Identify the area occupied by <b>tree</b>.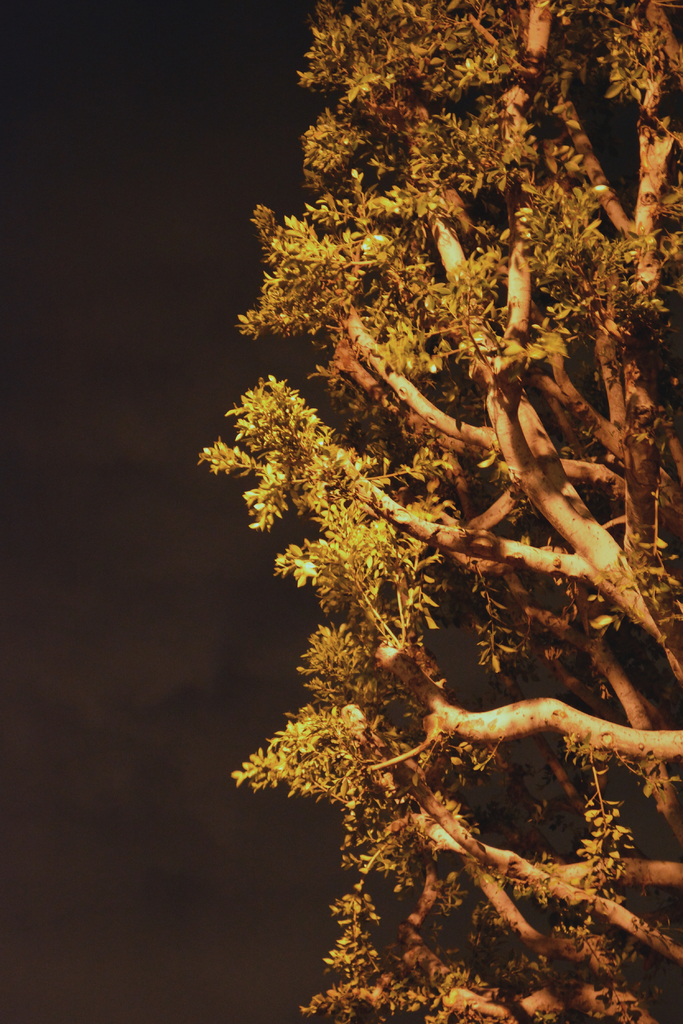
Area: (x1=147, y1=0, x2=679, y2=964).
